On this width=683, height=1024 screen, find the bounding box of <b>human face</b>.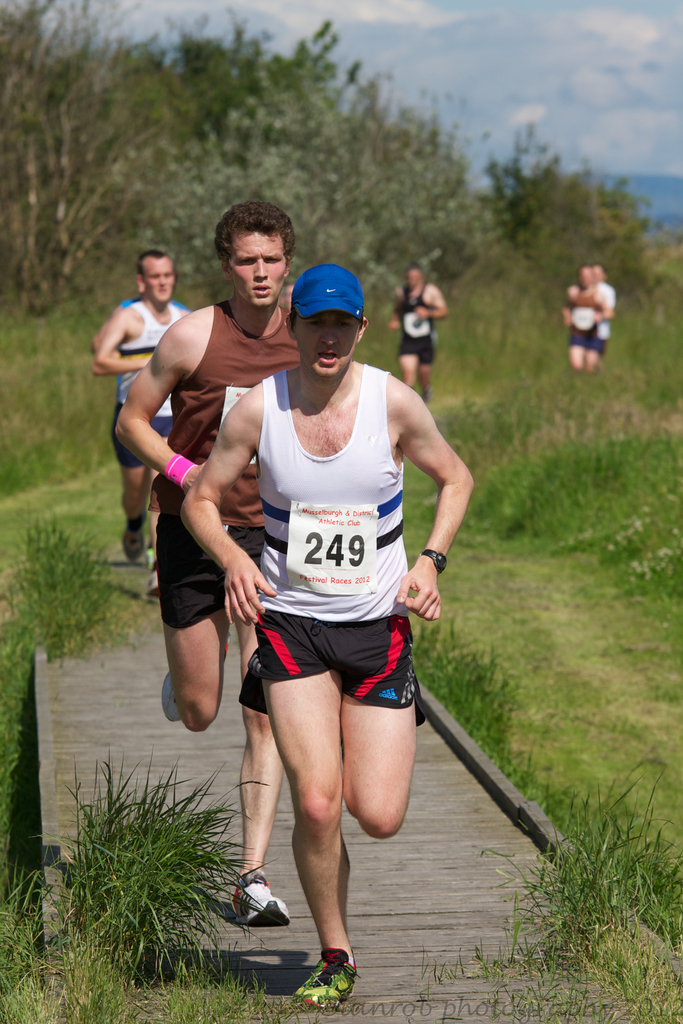
Bounding box: (142,257,177,305).
